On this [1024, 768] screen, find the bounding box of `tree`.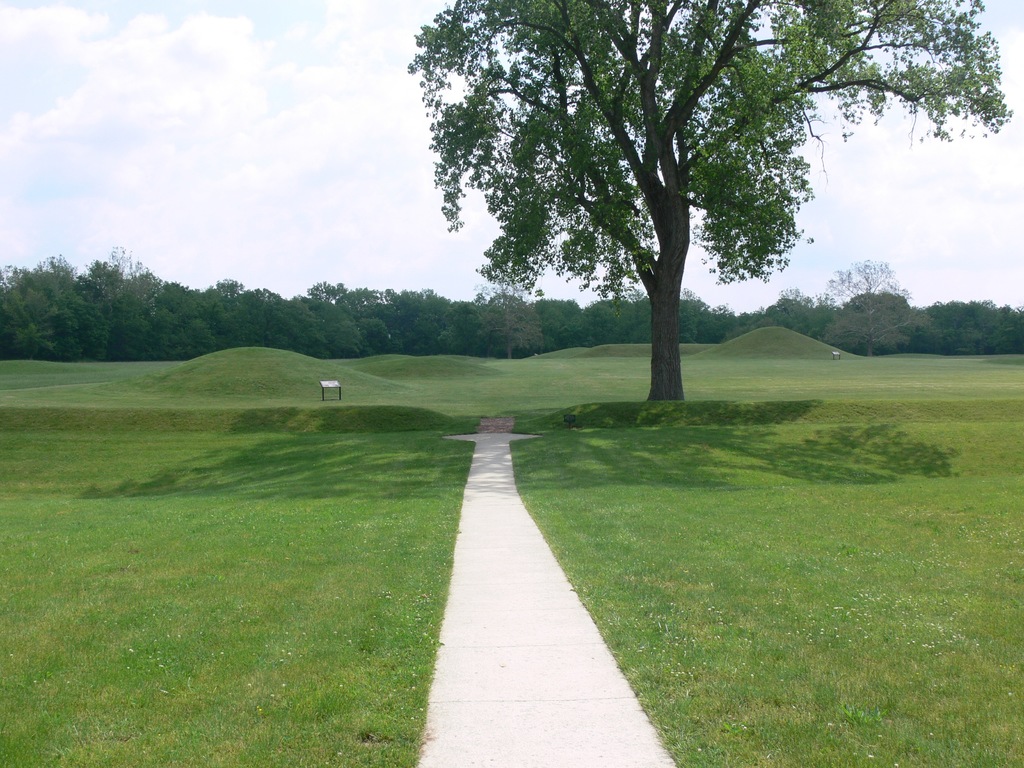
Bounding box: <bbox>301, 0, 941, 452</bbox>.
